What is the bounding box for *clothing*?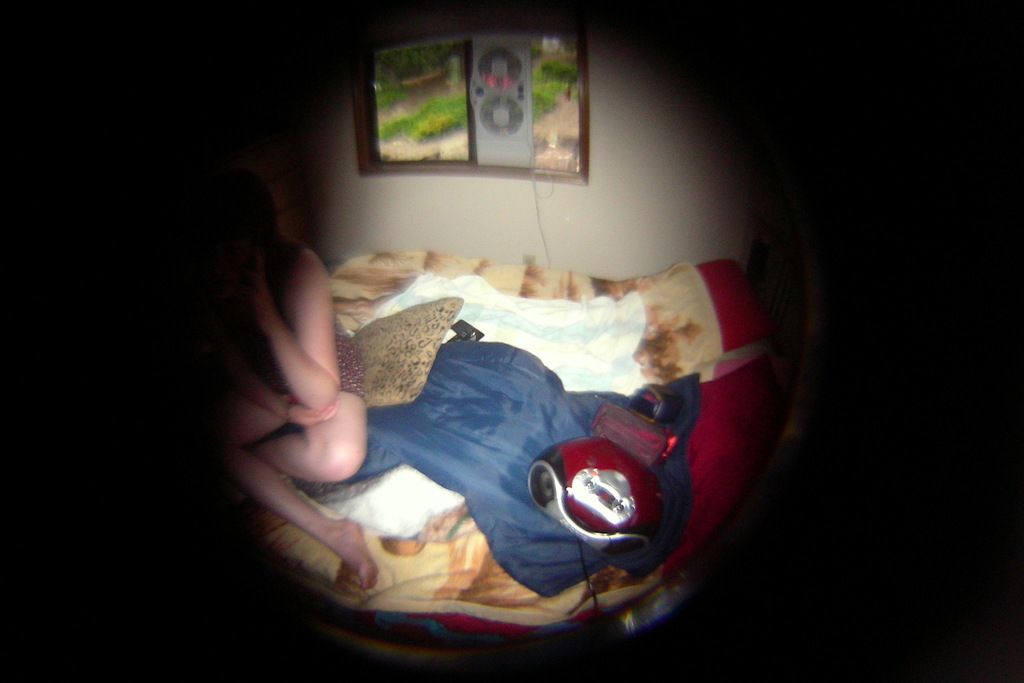
(left=267, top=241, right=369, bottom=413).
